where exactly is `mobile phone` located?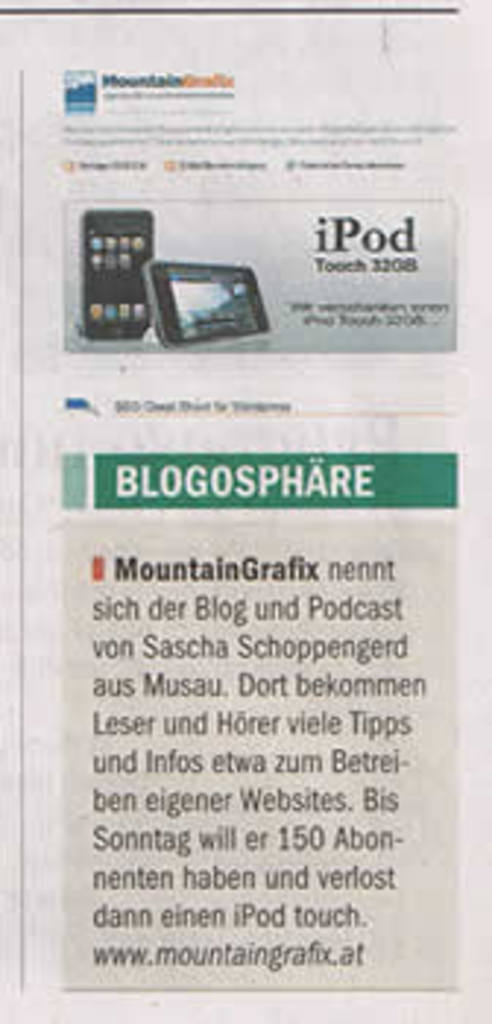
Its bounding box is box(146, 260, 272, 348).
